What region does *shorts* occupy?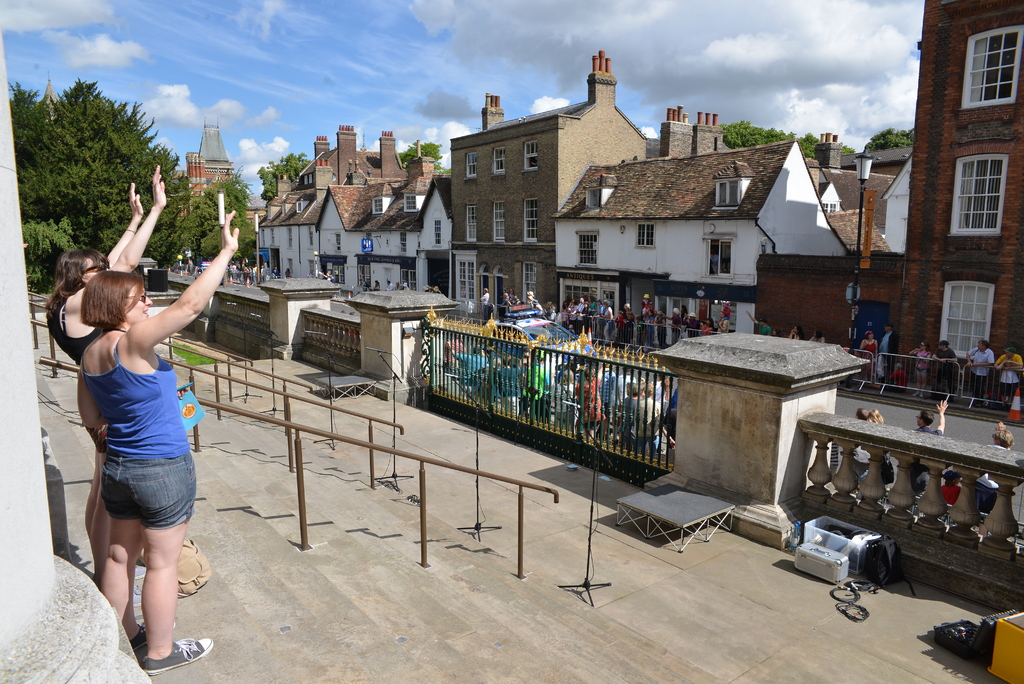
BBox(915, 368, 931, 371).
